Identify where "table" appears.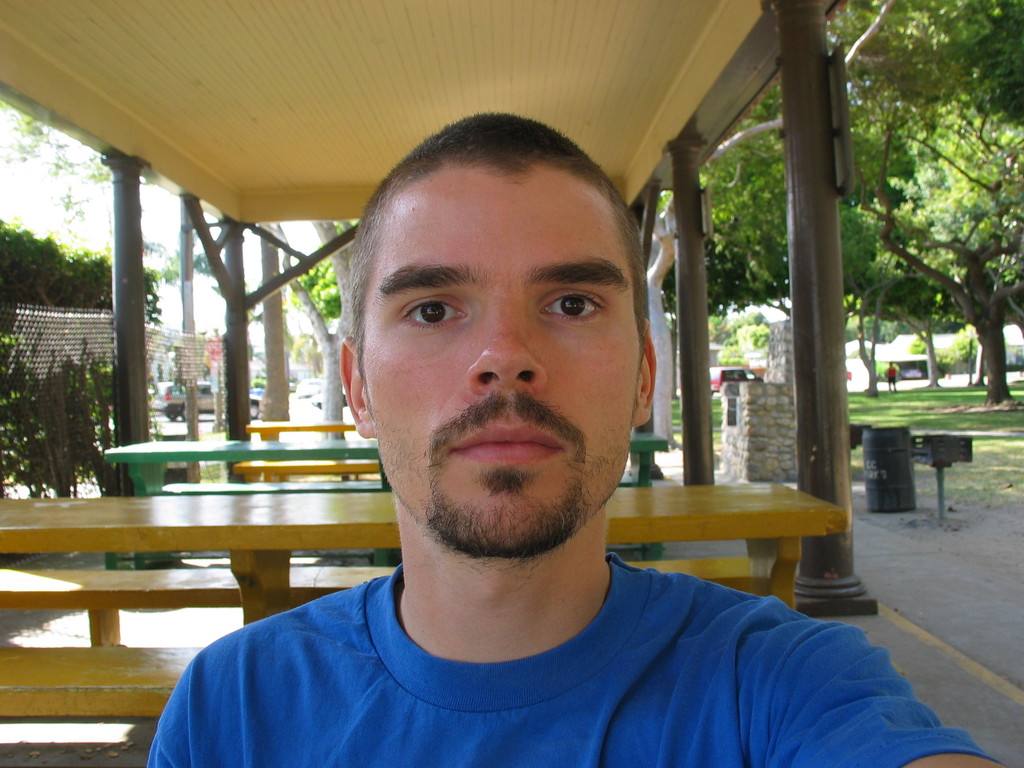
Appears at 3, 477, 849, 636.
